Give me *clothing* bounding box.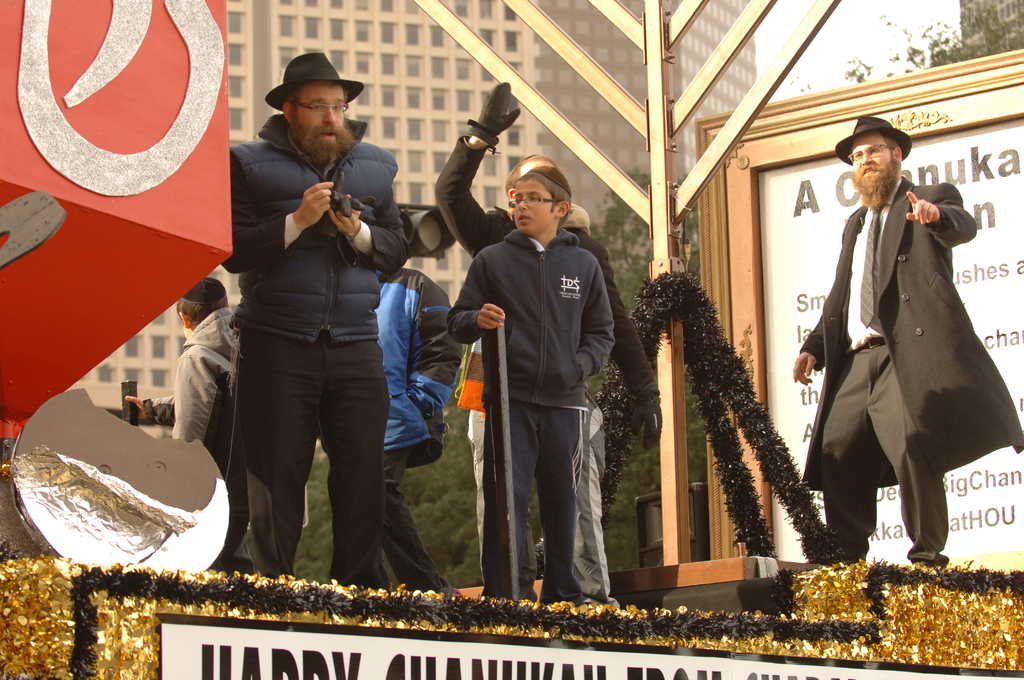
crop(365, 259, 460, 597).
